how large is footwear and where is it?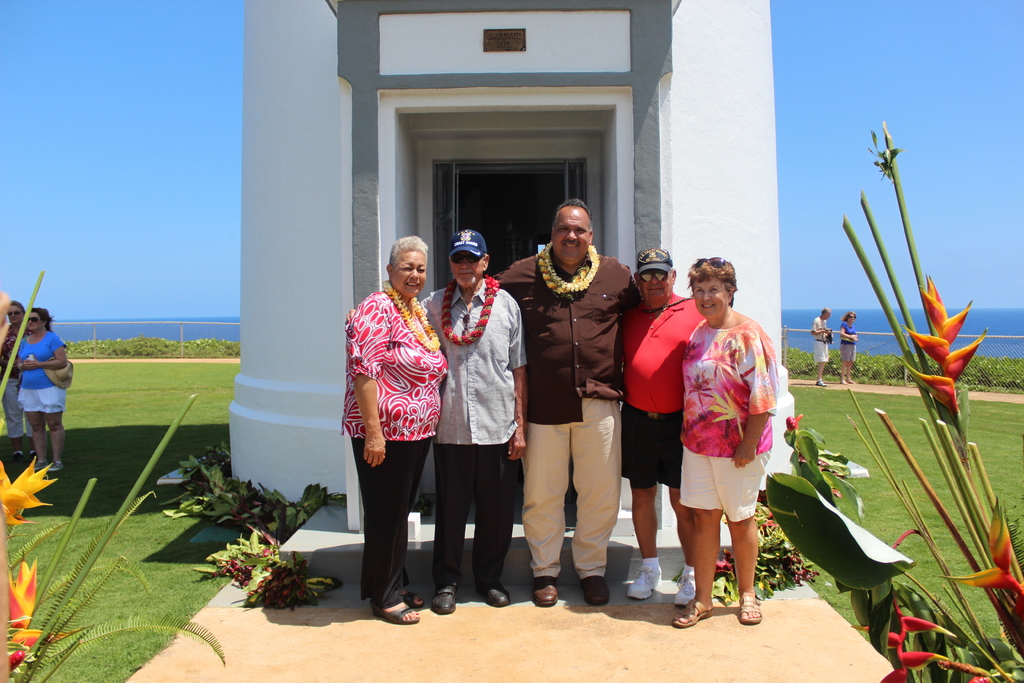
Bounding box: rect(30, 452, 34, 459).
